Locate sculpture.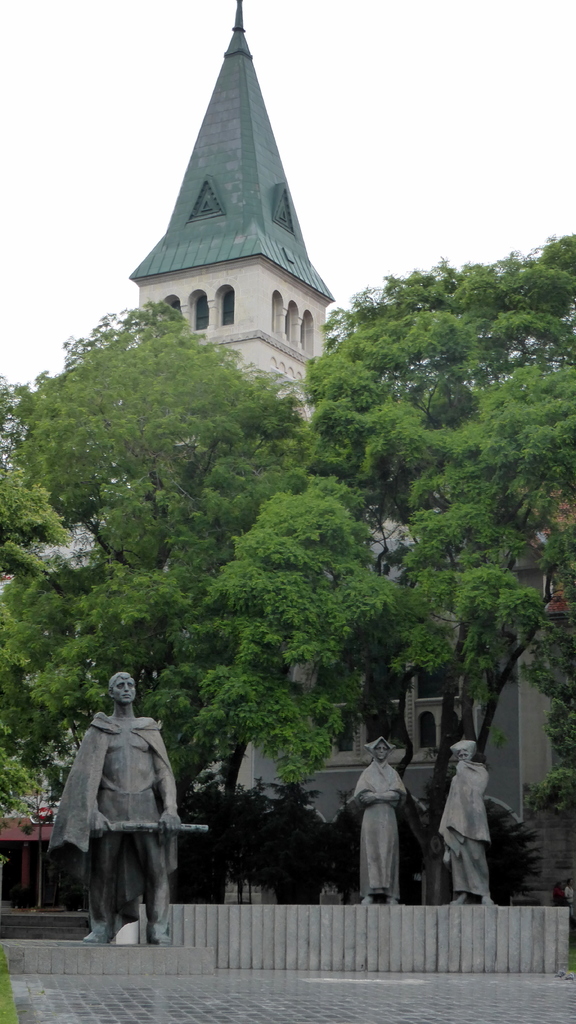
Bounding box: pyautogui.locateOnScreen(28, 655, 217, 956).
